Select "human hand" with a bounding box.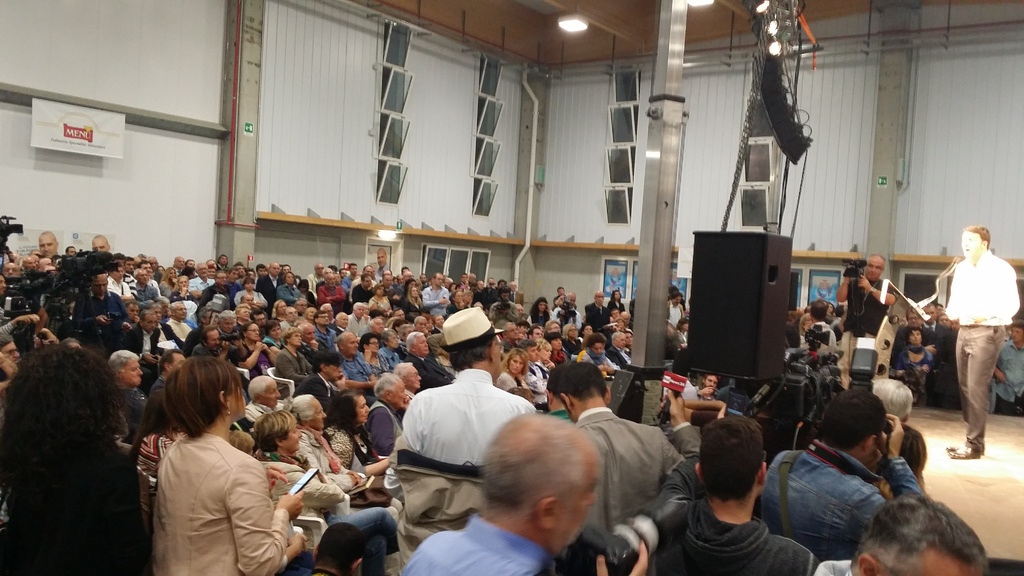
143, 352, 160, 365.
